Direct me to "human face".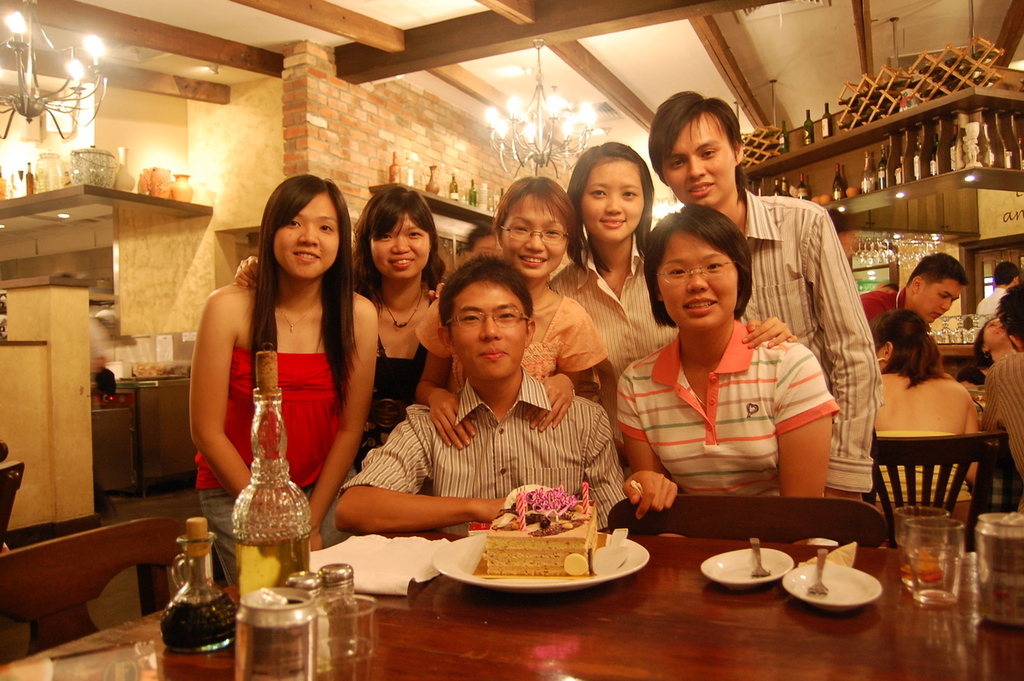
Direction: 997/263/1021/285.
